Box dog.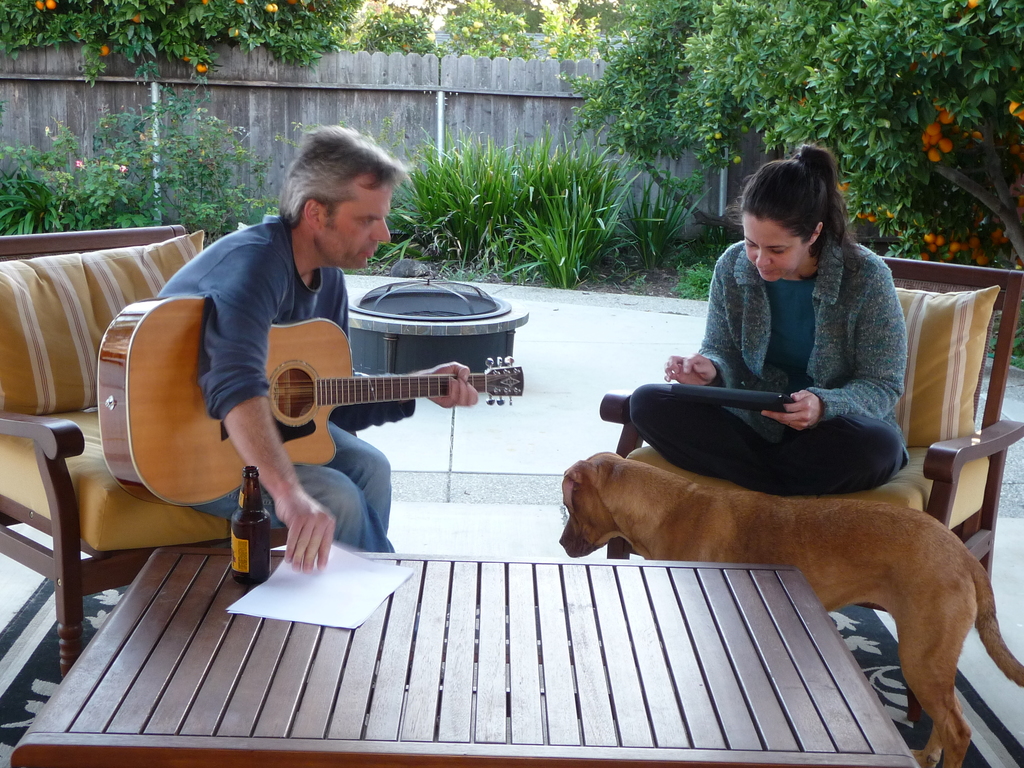
box=[559, 450, 1023, 767].
